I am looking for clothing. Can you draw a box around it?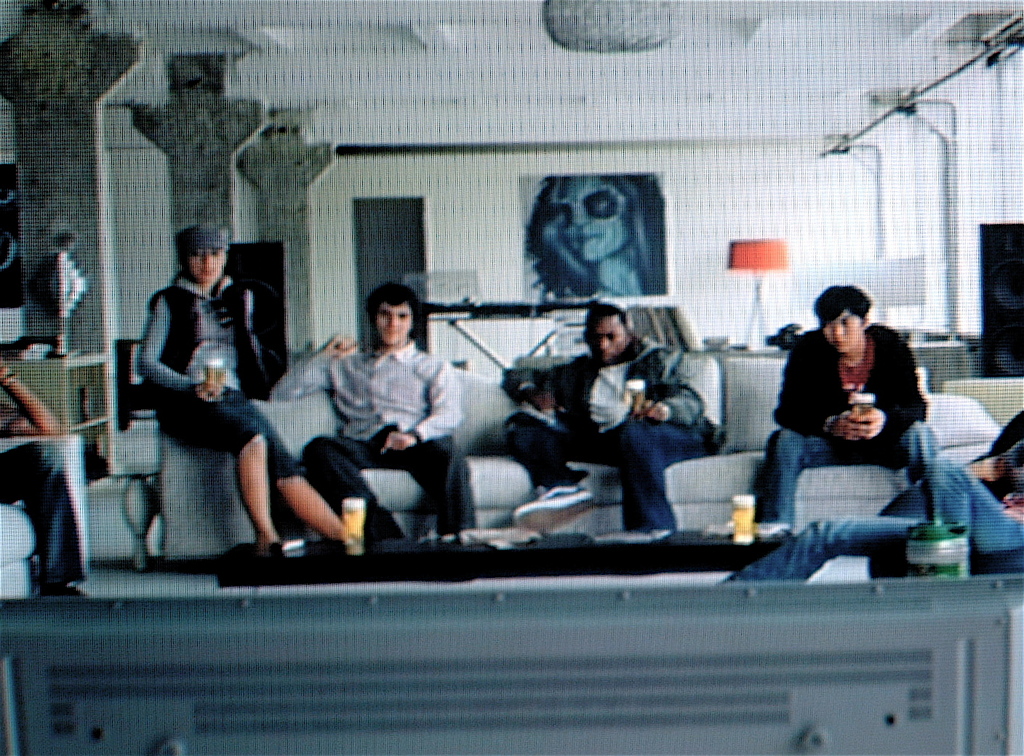
Sure, the bounding box is box(761, 321, 939, 529).
